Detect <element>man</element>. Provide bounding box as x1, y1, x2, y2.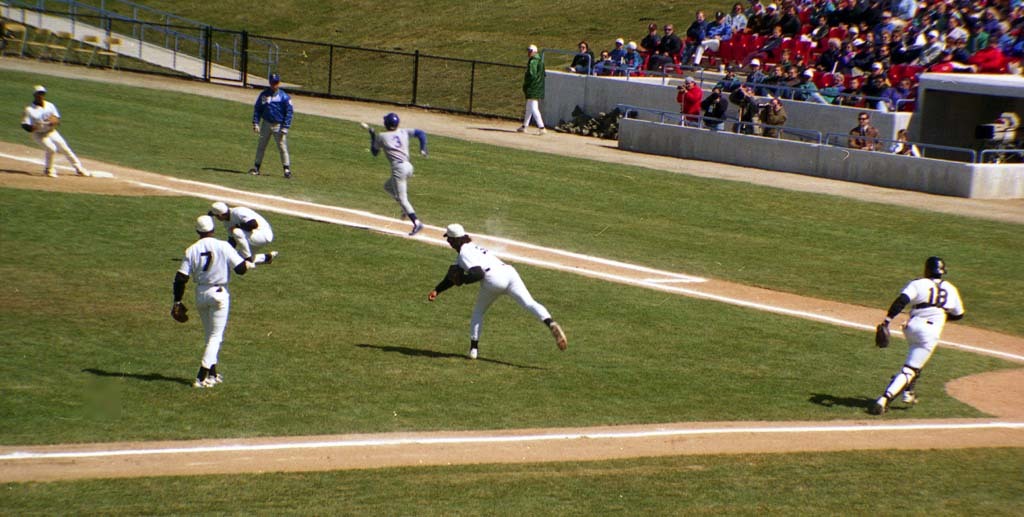
797, 16, 833, 57.
